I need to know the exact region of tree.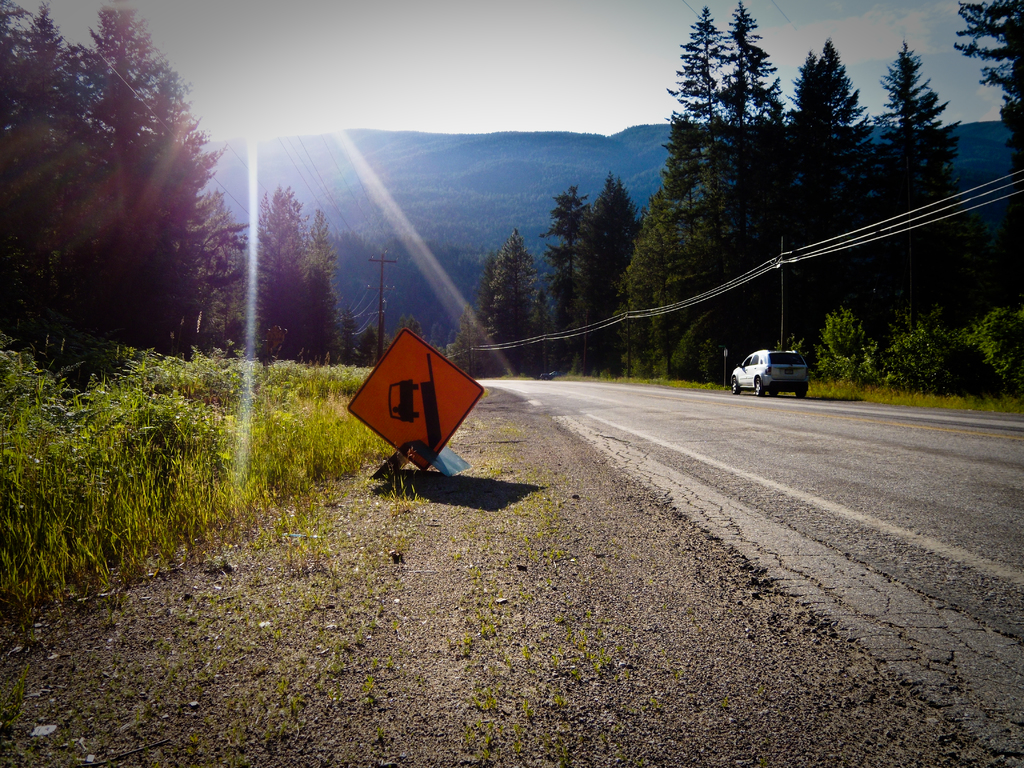
Region: select_region(869, 25, 970, 285).
